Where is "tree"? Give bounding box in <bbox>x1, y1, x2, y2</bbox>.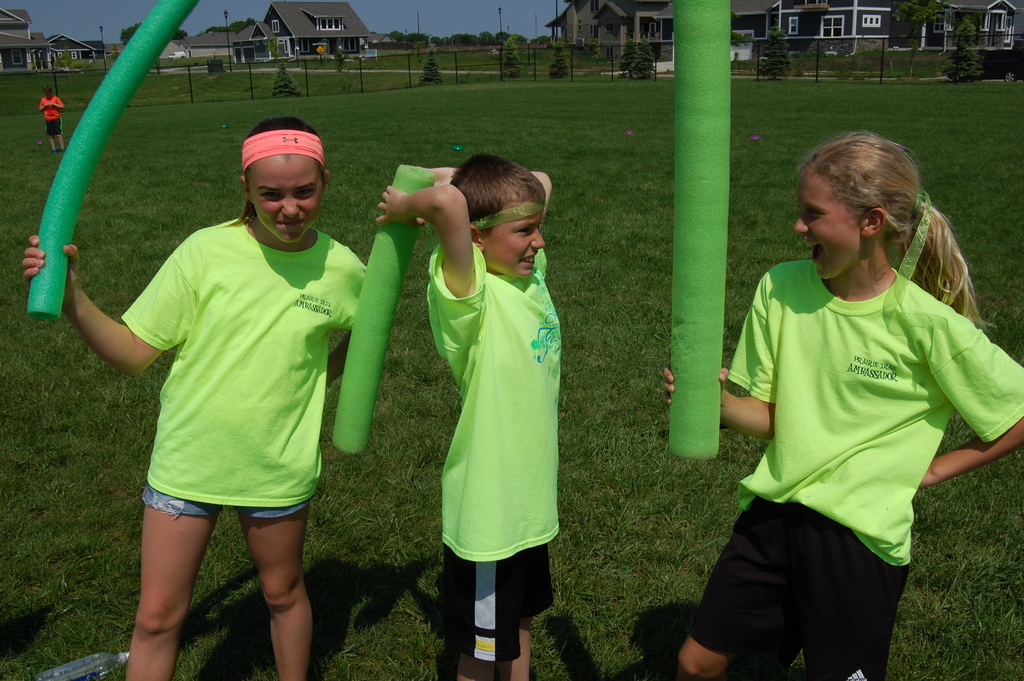
<bbox>415, 45, 445, 86</bbox>.
